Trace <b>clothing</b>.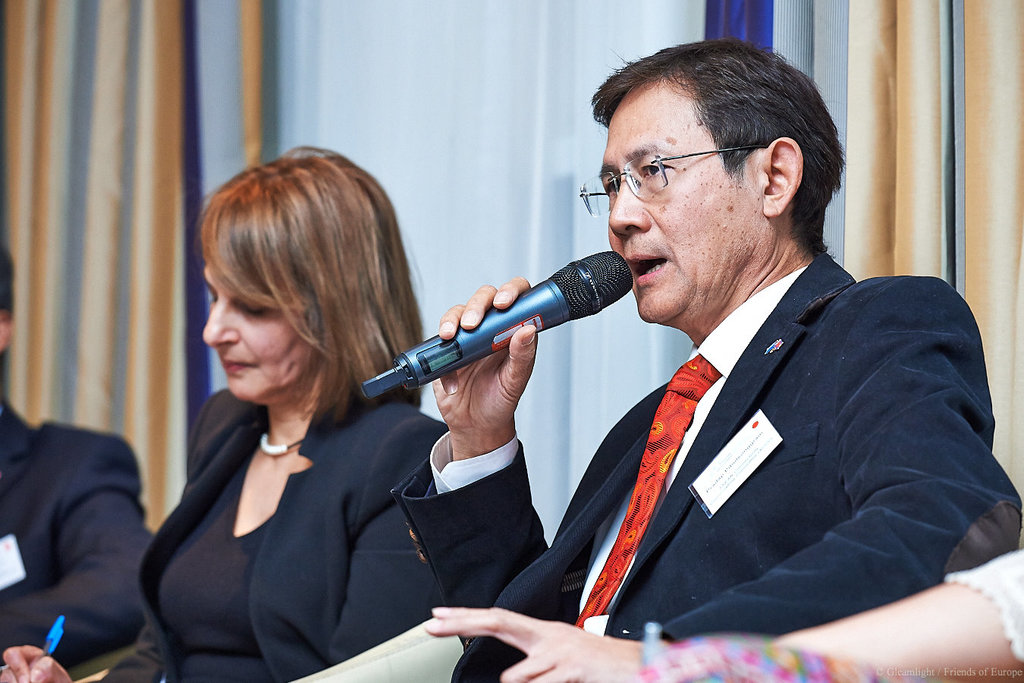
Traced to (976,546,1023,681).
